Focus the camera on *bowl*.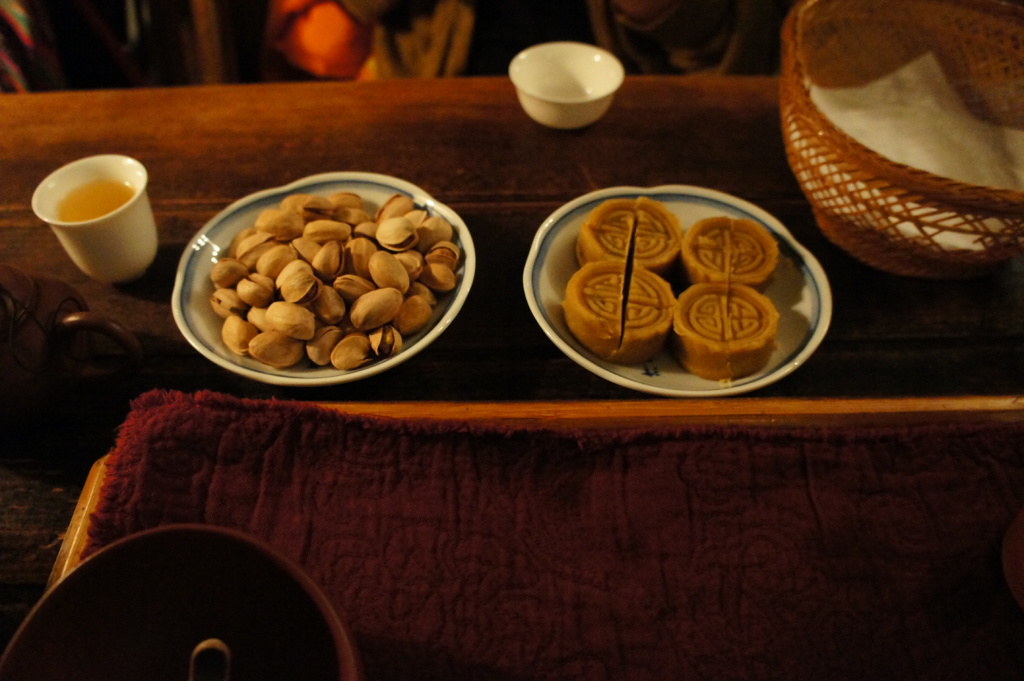
Focus region: bbox=[511, 39, 639, 128].
